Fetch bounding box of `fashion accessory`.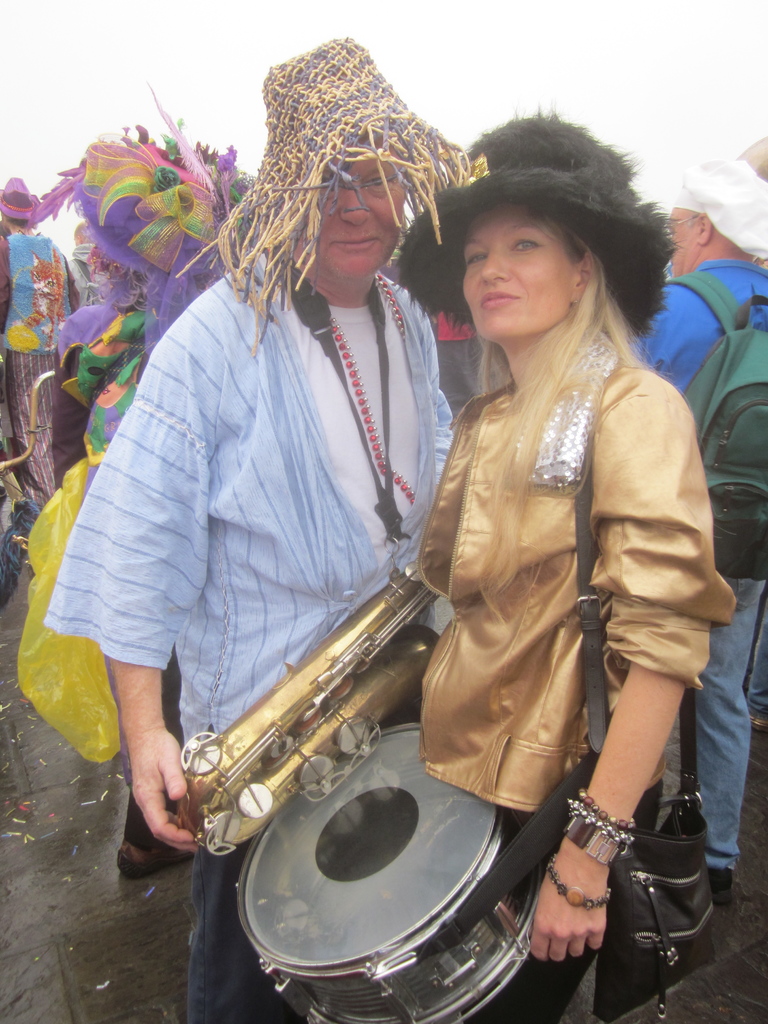
Bbox: <region>570, 365, 717, 1023</region>.
